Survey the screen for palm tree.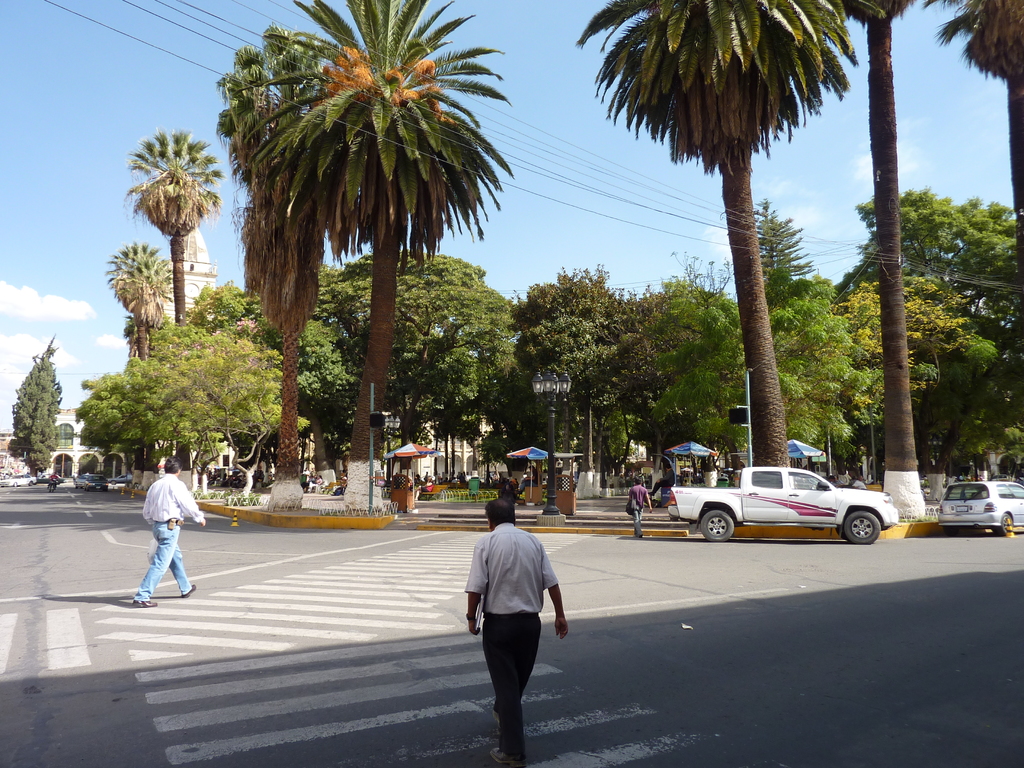
Survey found: (left=121, top=132, right=225, bottom=356).
